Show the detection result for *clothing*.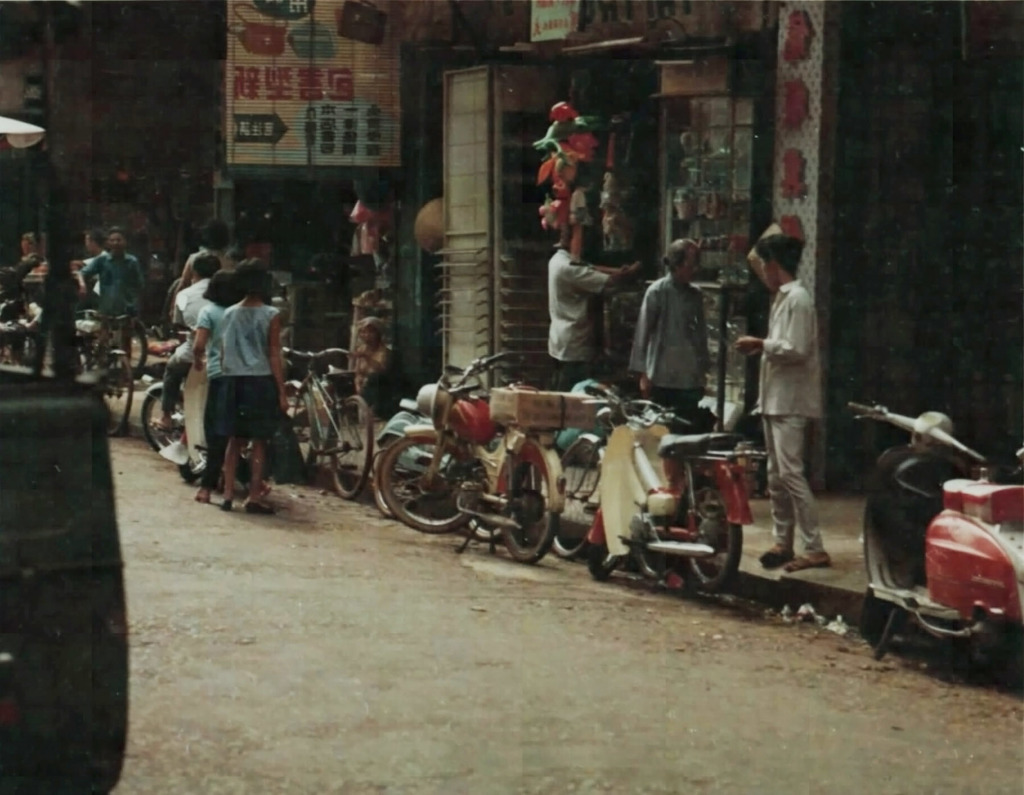
{"x1": 630, "y1": 275, "x2": 708, "y2": 414}.
